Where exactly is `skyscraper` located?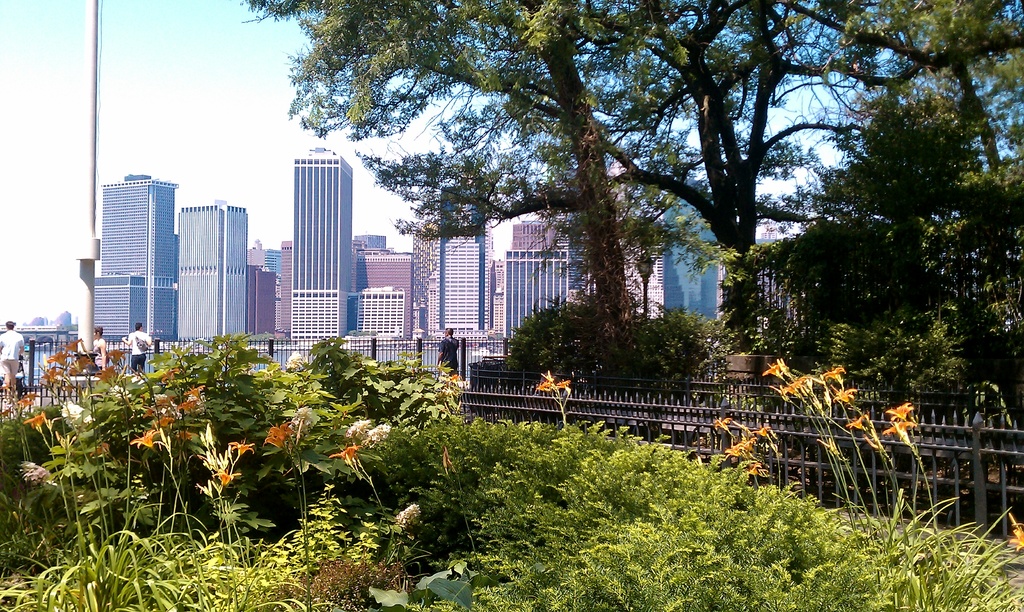
Its bounding box is (177, 200, 249, 342).
